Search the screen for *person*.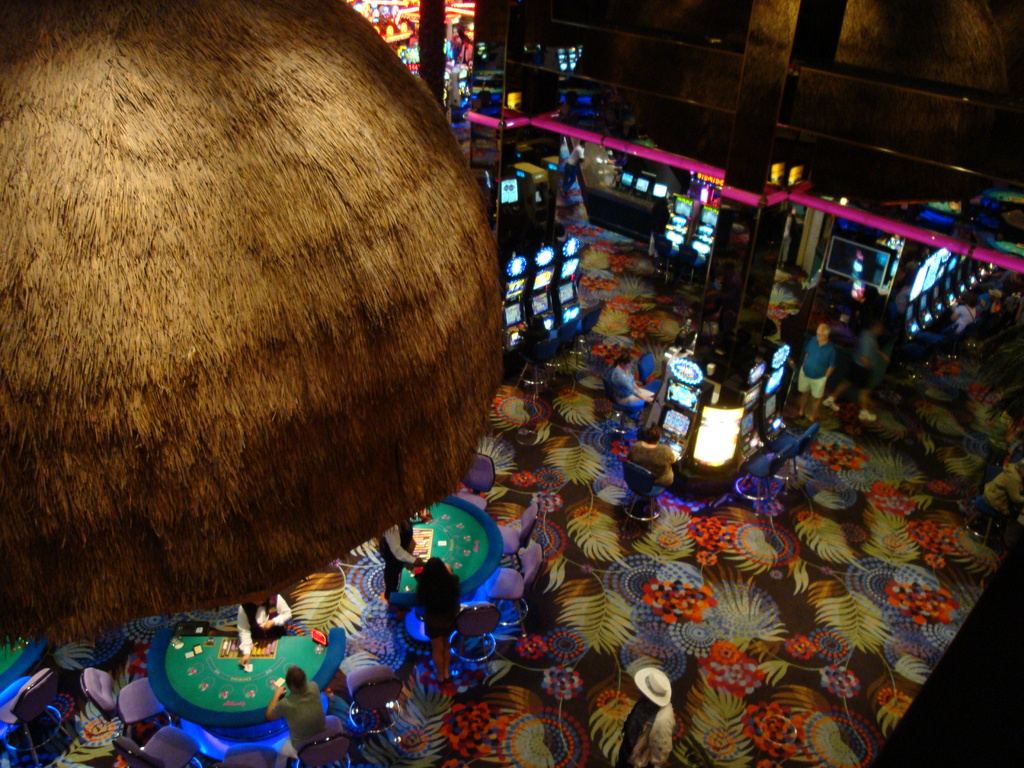
Found at {"left": 625, "top": 660, "right": 676, "bottom": 767}.
